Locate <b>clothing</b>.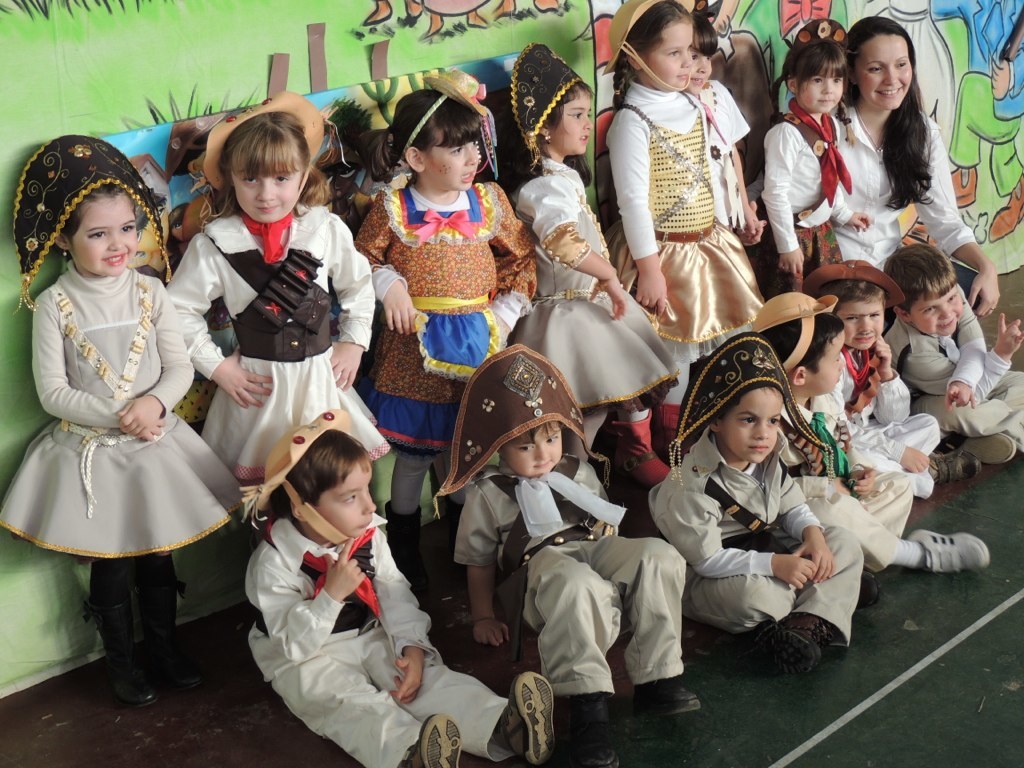
Bounding box: 6,256,209,568.
